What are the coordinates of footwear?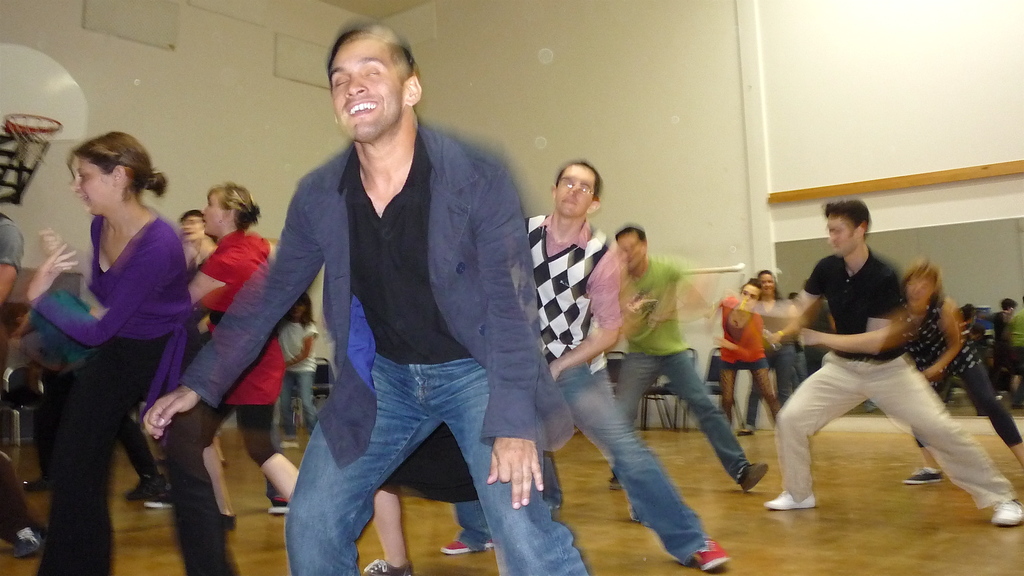
pyautogui.locateOnScreen(762, 482, 821, 511).
